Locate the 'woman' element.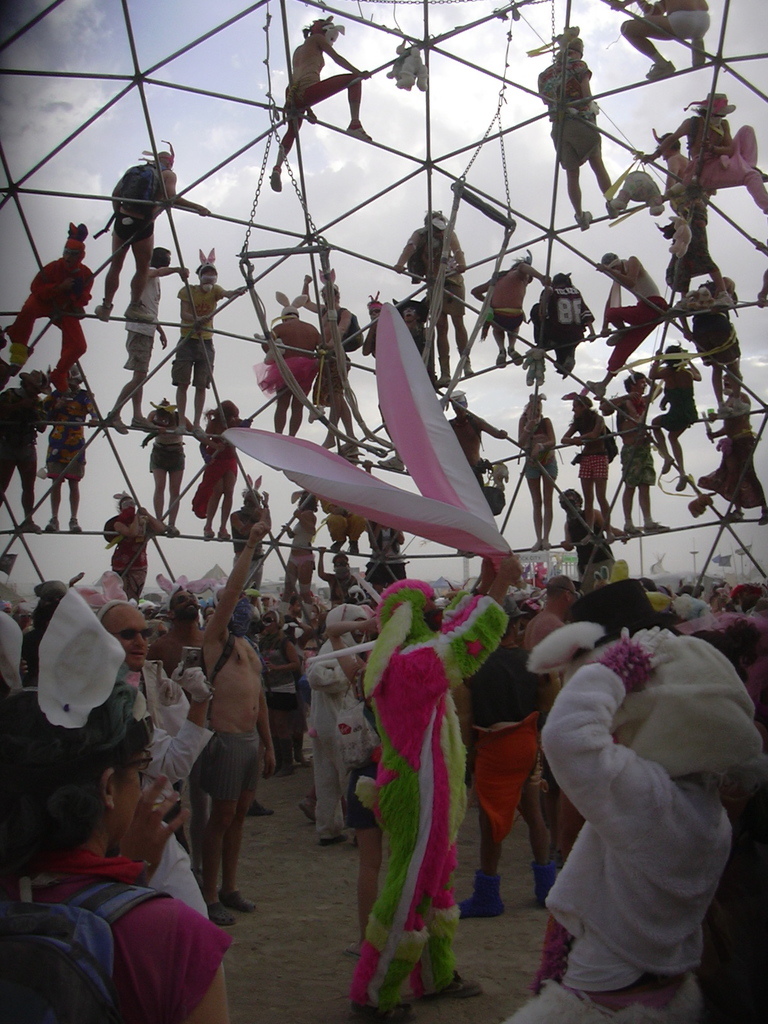
Element bbox: {"x1": 554, "y1": 380, "x2": 630, "y2": 550}.
